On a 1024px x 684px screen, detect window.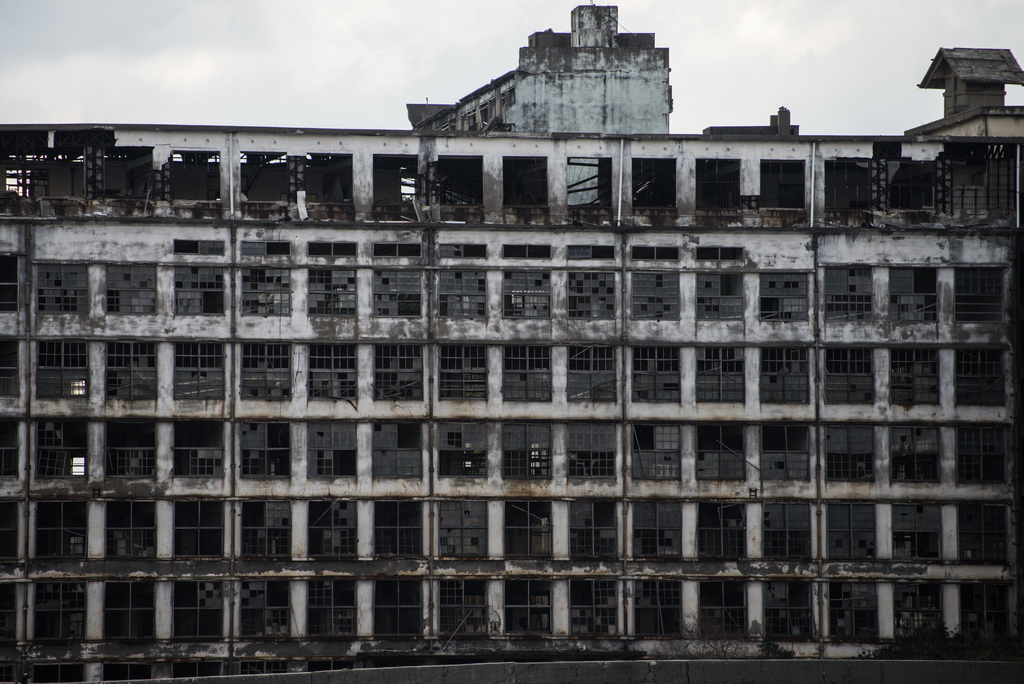
[299, 152, 353, 208].
